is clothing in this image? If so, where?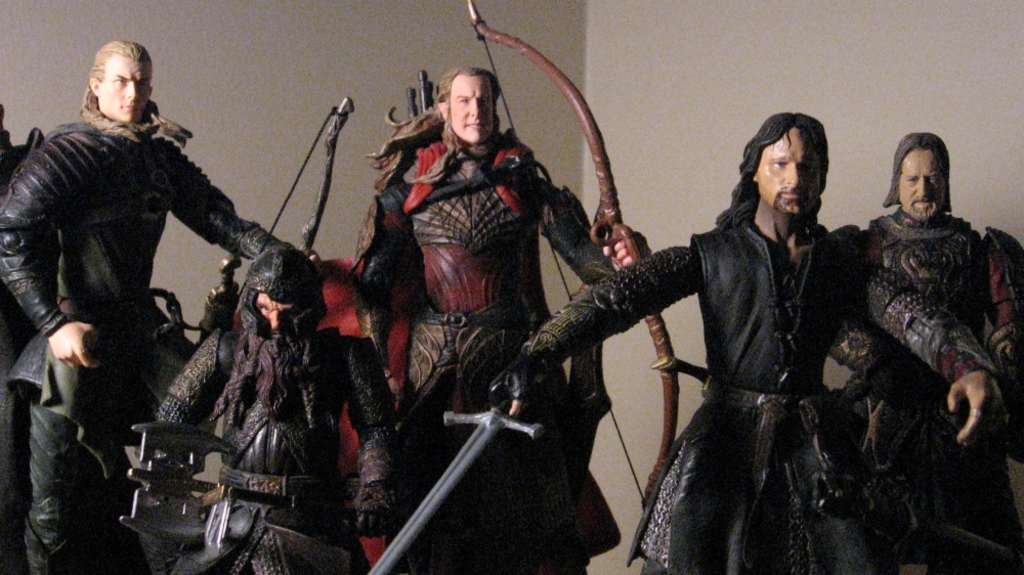
Yes, at BBox(830, 210, 1023, 574).
